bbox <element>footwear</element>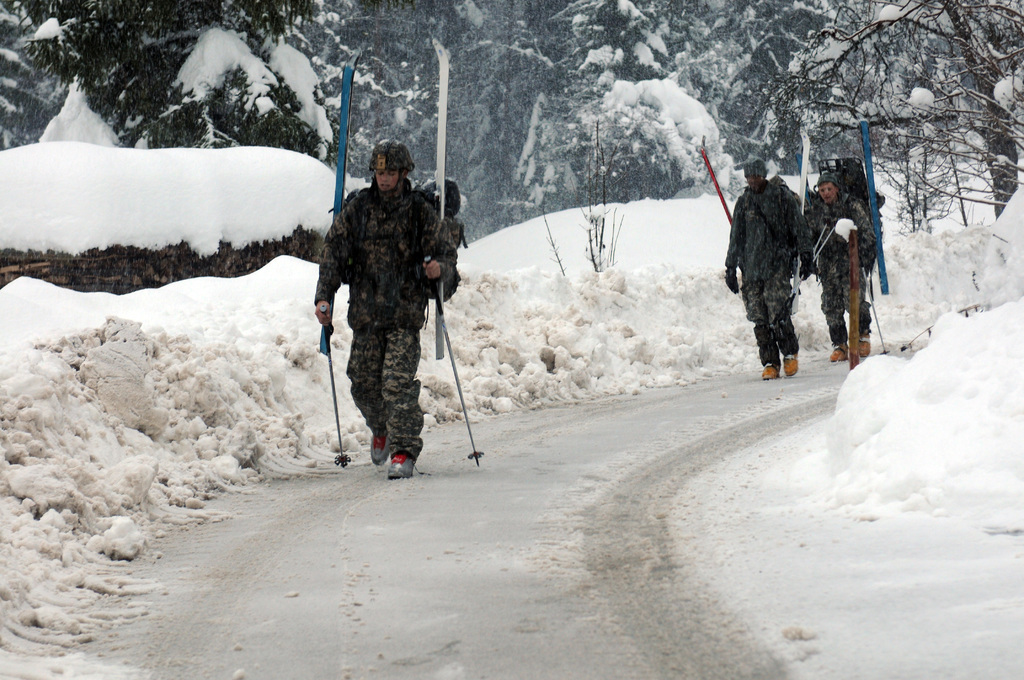
<region>829, 342, 849, 360</region>
